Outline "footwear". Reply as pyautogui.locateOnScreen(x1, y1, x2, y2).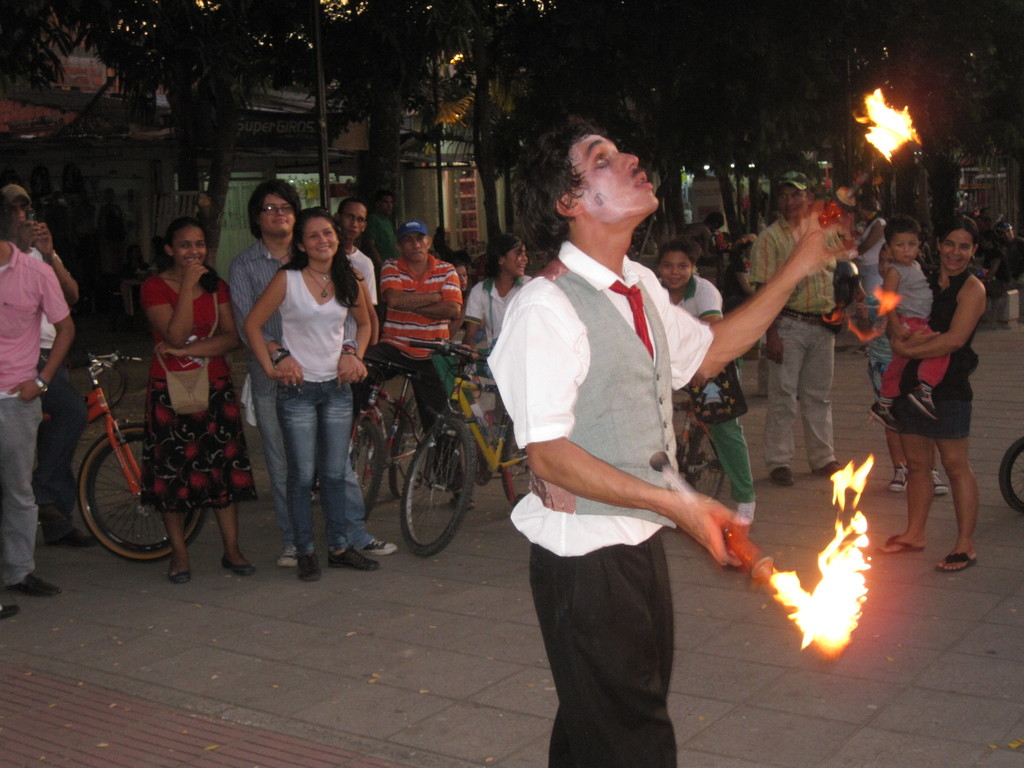
pyautogui.locateOnScreen(450, 491, 478, 508).
